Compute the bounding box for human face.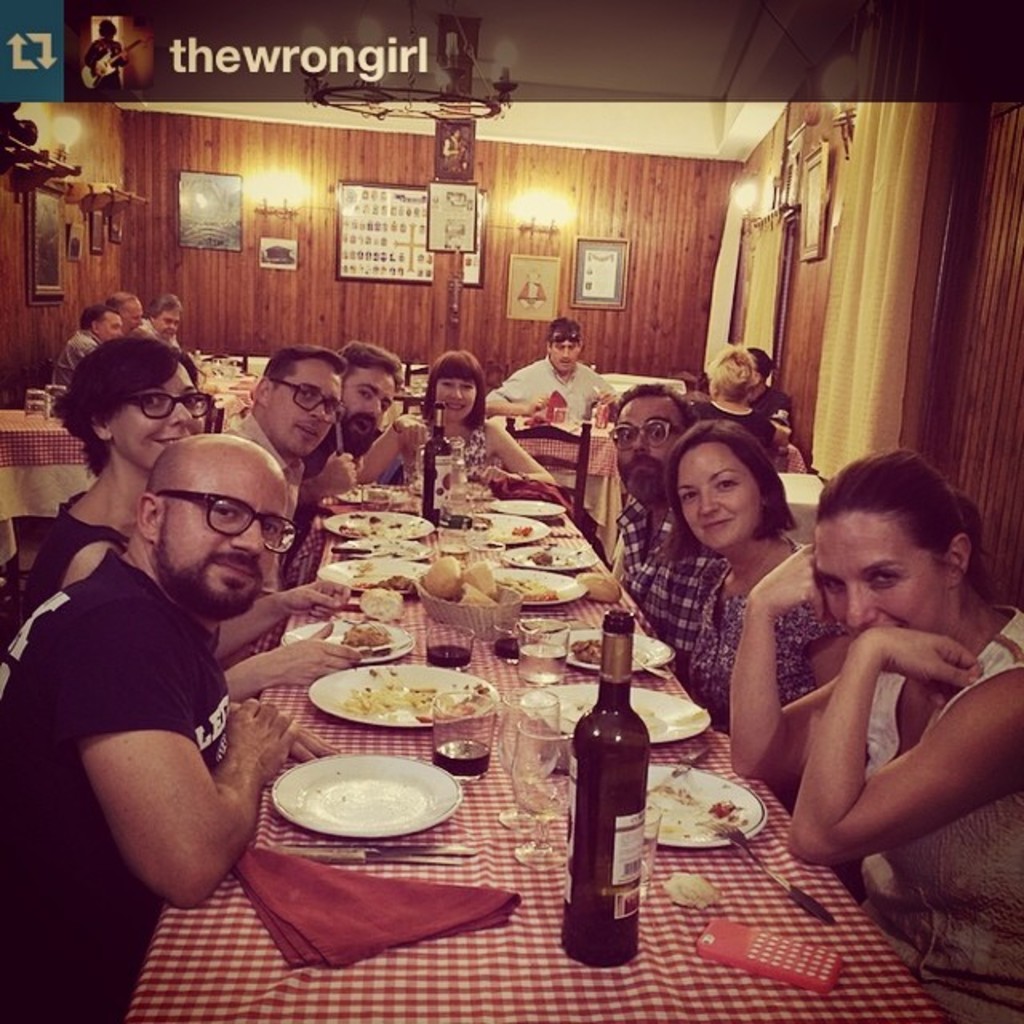
(558,339,573,366).
